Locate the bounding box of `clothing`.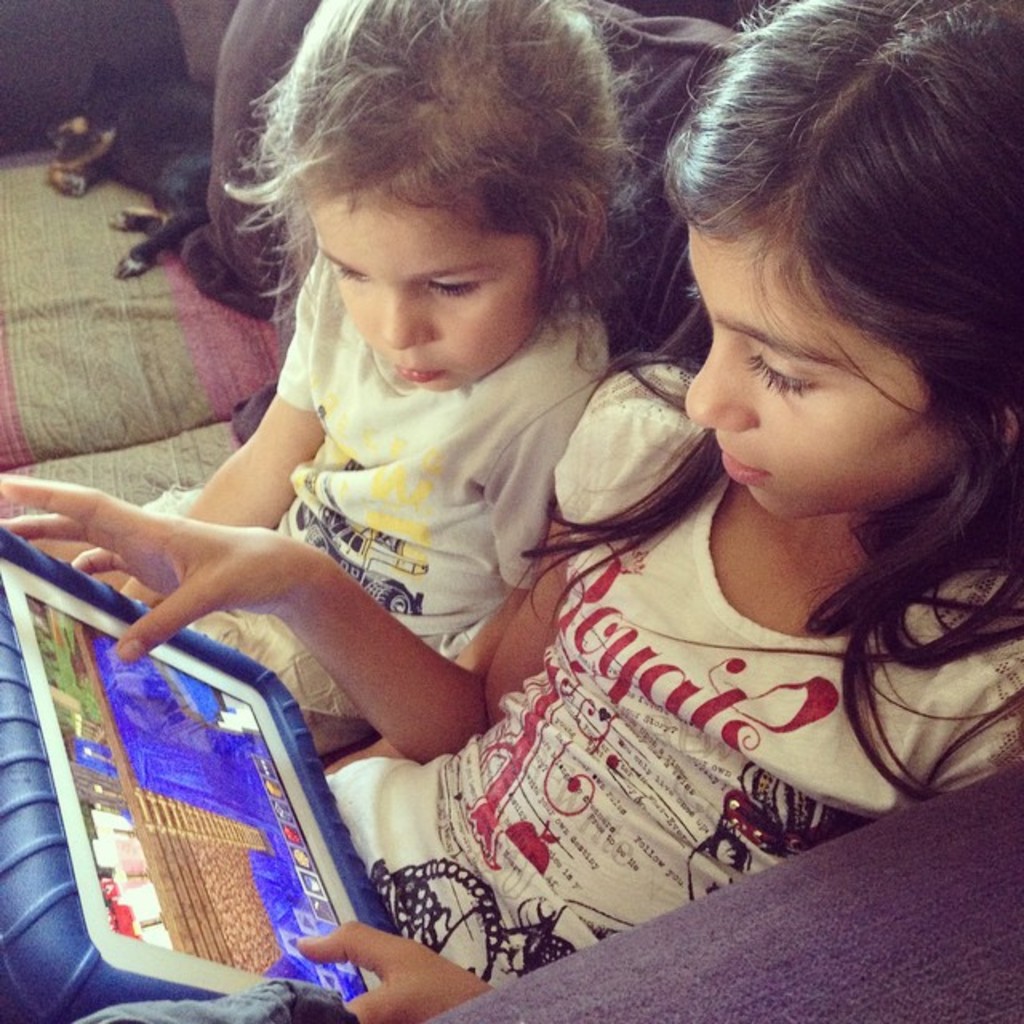
Bounding box: left=141, top=258, right=626, bottom=770.
